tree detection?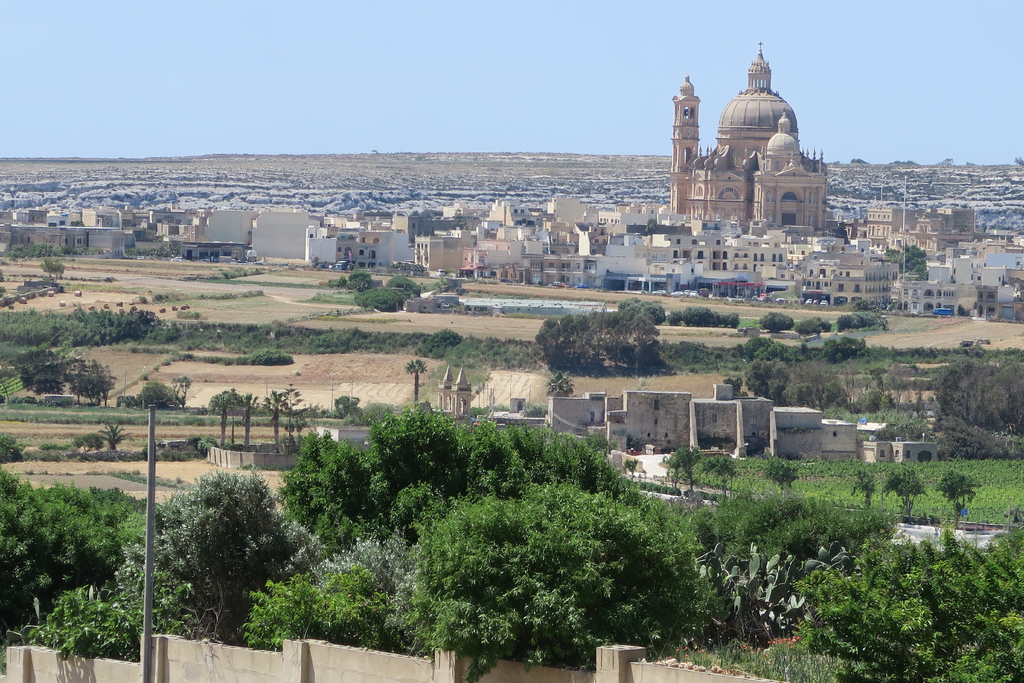
Rect(888, 242, 929, 285)
